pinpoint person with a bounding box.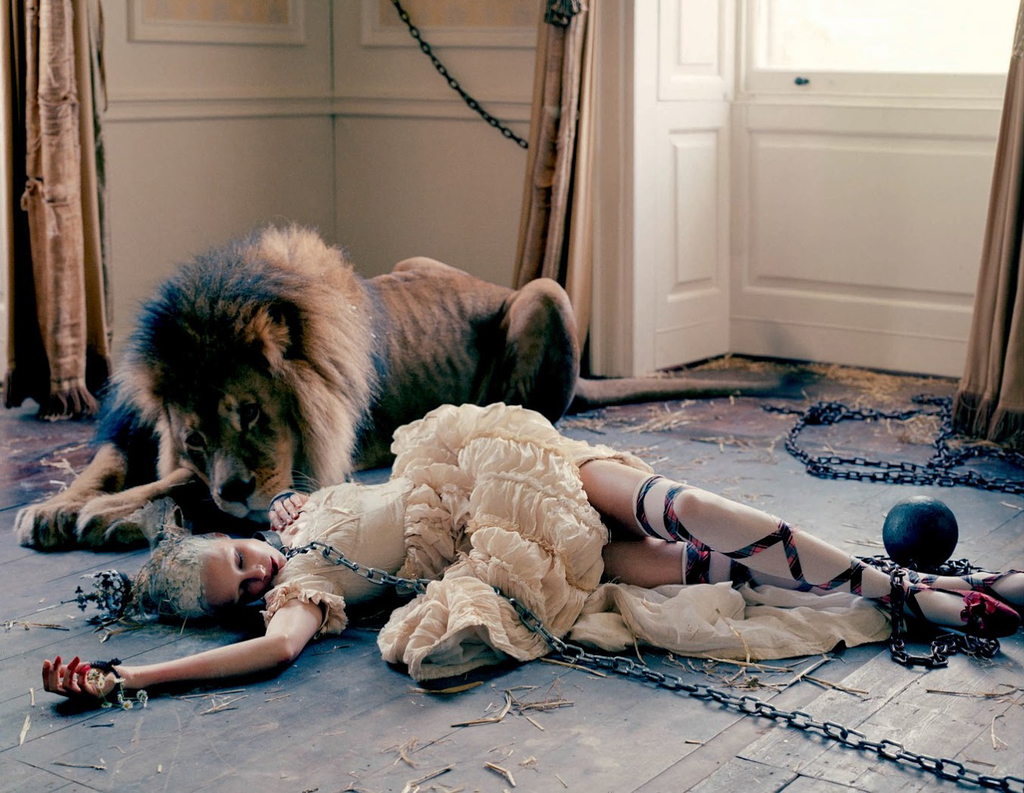
pyautogui.locateOnScreen(36, 397, 1023, 703).
